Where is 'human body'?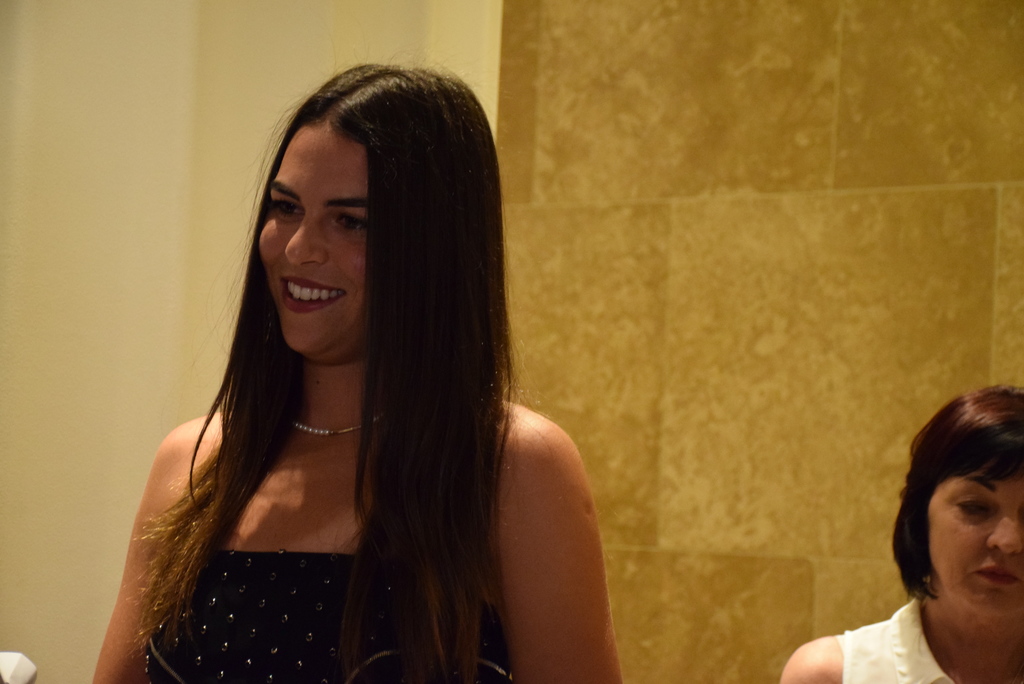
select_region(93, 68, 620, 681).
